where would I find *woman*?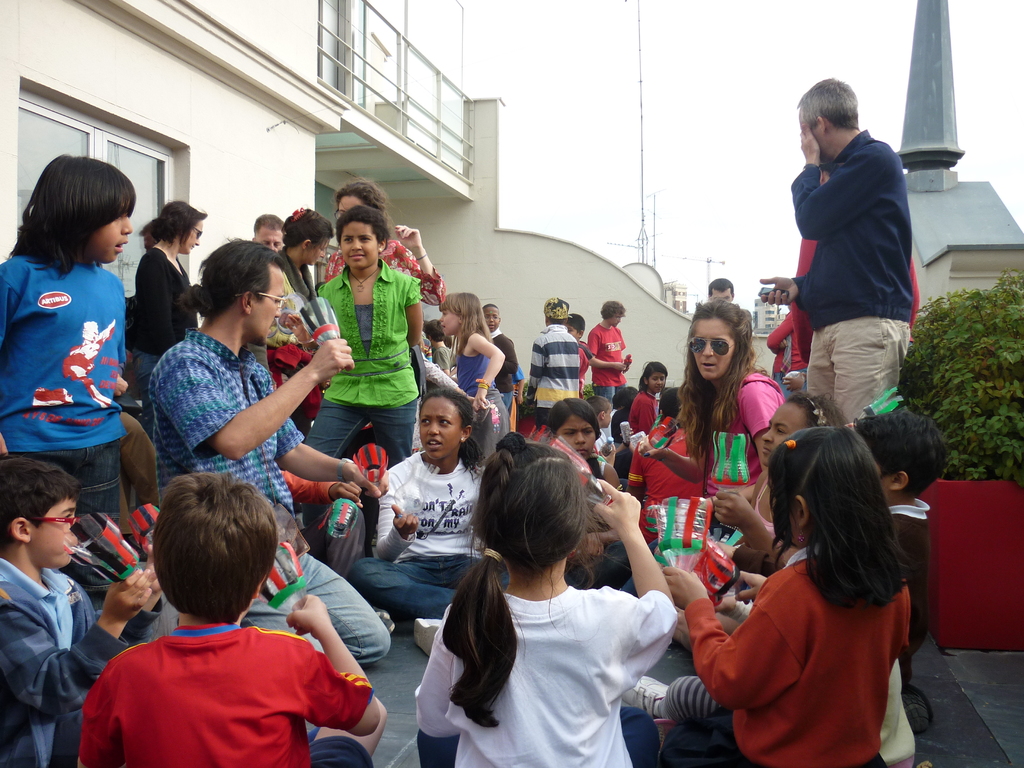
At pyautogui.locateOnScreen(116, 193, 235, 407).
